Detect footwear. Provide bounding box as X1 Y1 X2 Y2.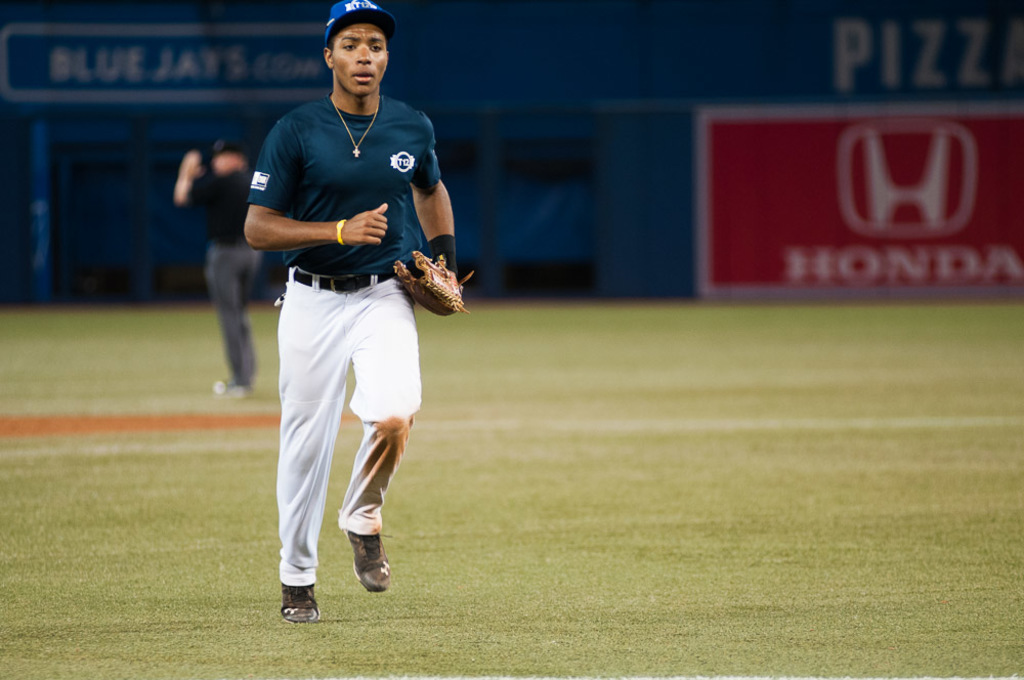
350 532 402 590.
